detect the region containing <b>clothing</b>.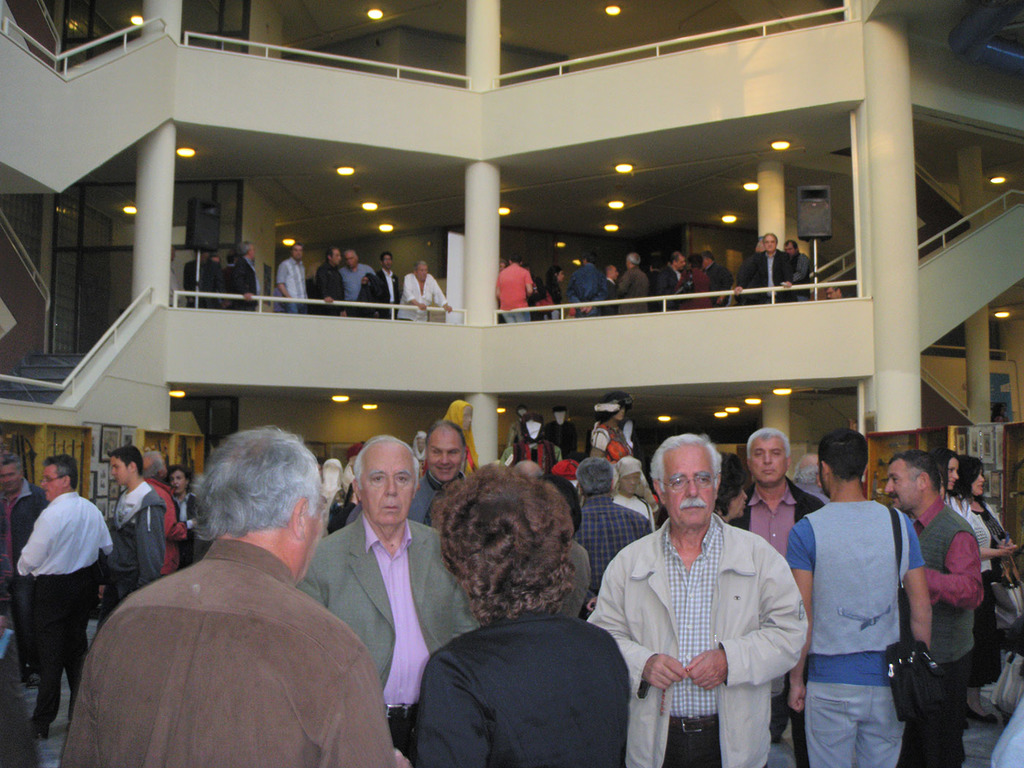
box(172, 494, 200, 568).
